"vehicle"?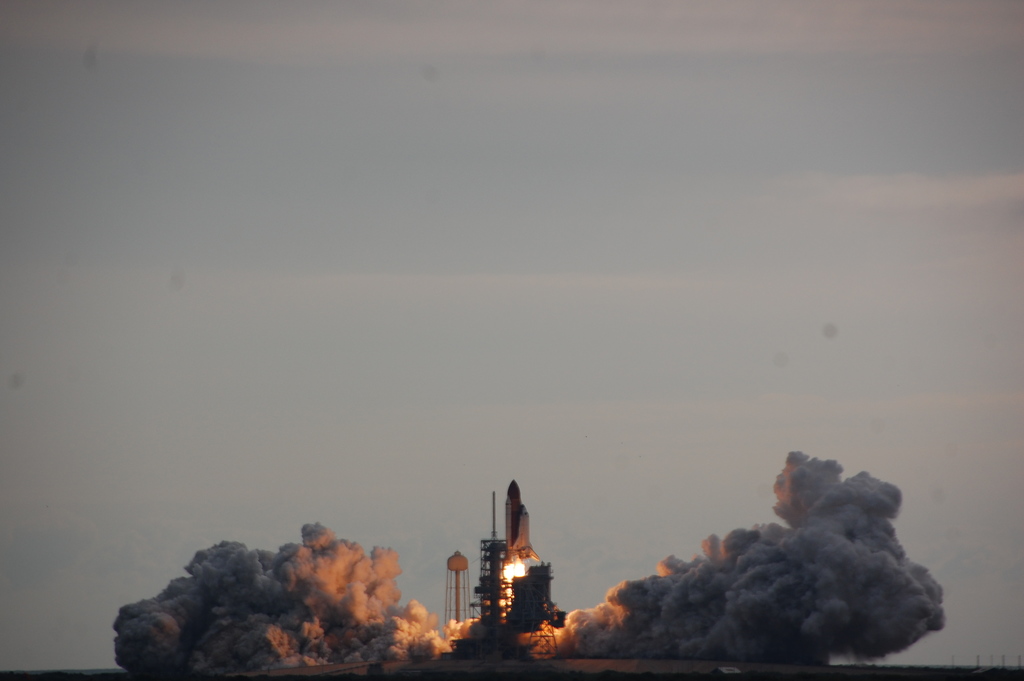
[left=502, top=480, right=541, bottom=566]
